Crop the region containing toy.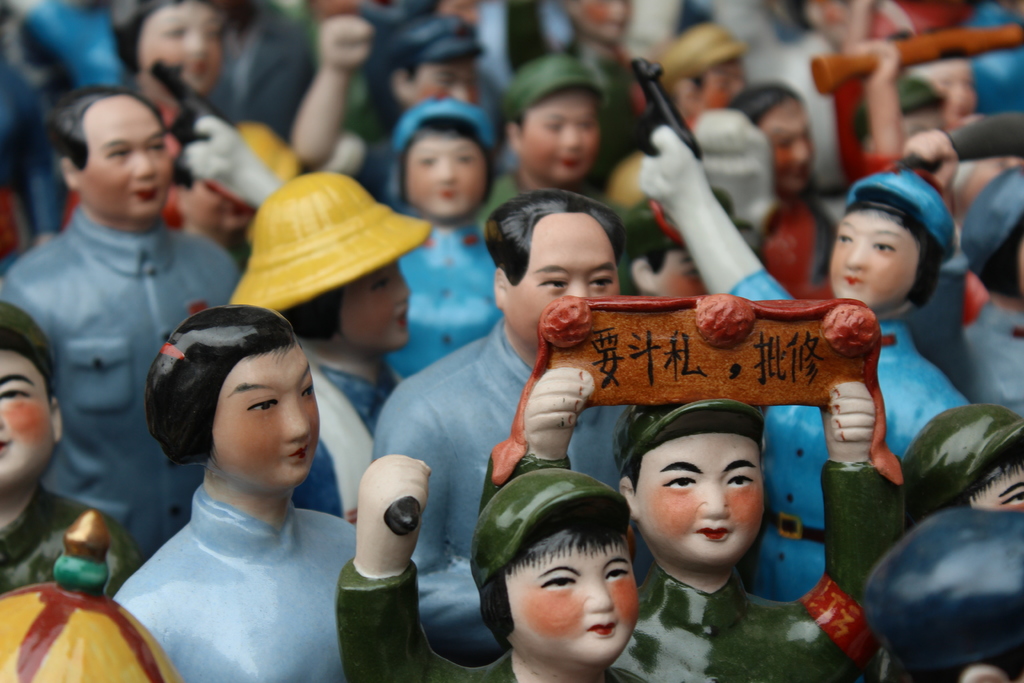
Crop region: 550,0,653,106.
